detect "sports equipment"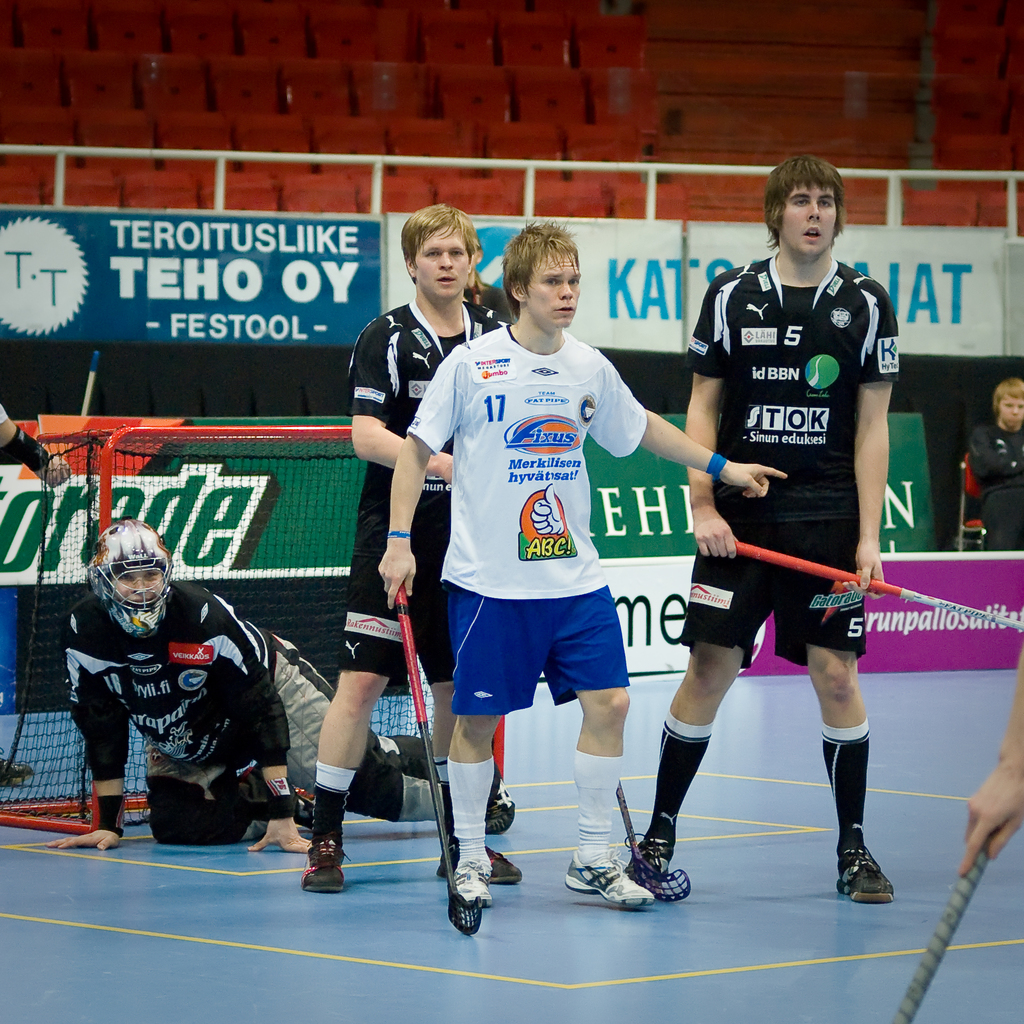
l=90, t=794, r=129, b=835
